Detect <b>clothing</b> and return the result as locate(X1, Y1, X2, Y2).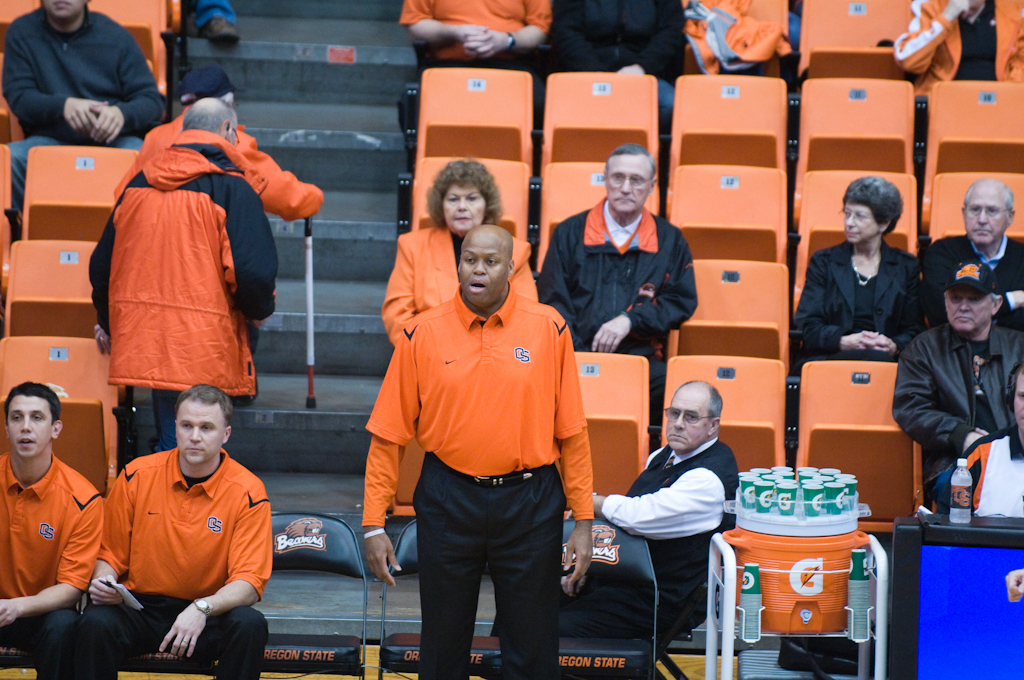
locate(74, 444, 275, 679).
